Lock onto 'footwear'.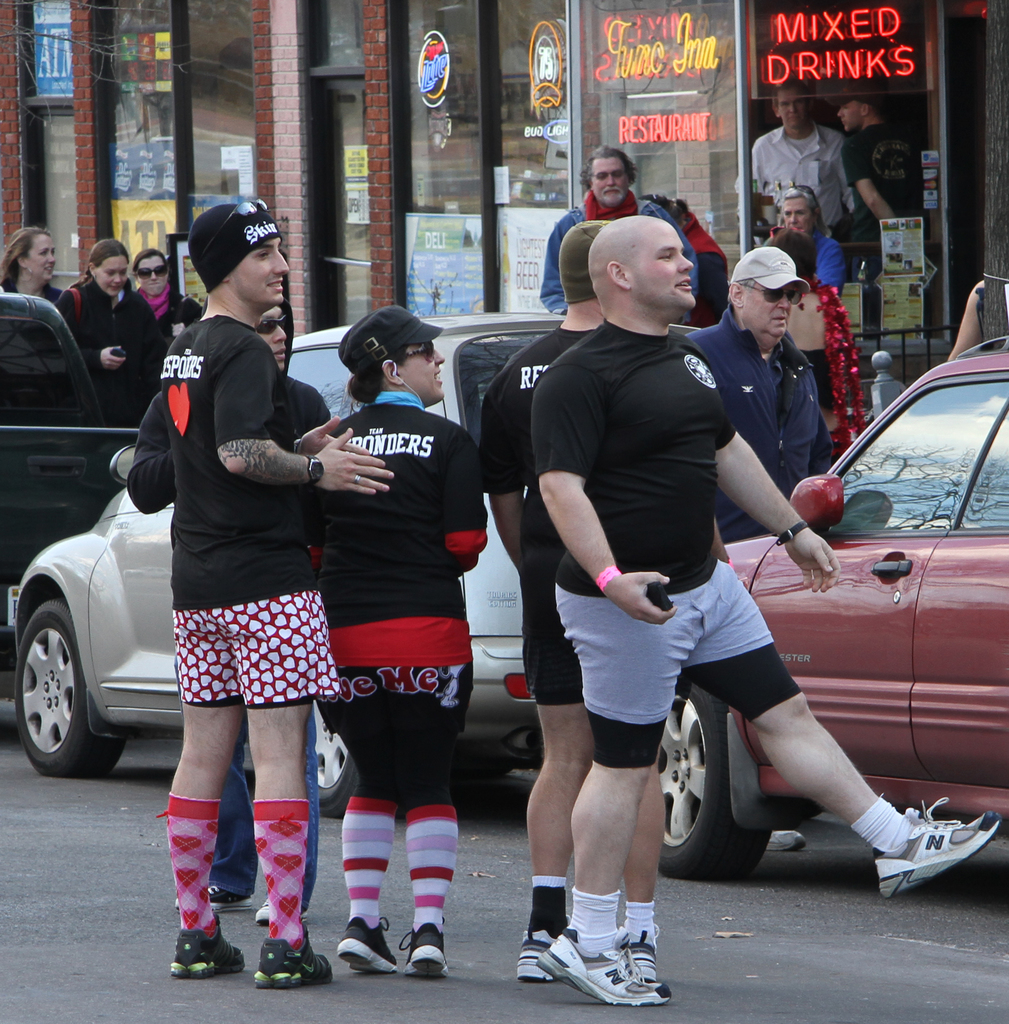
Locked: box(331, 917, 403, 973).
